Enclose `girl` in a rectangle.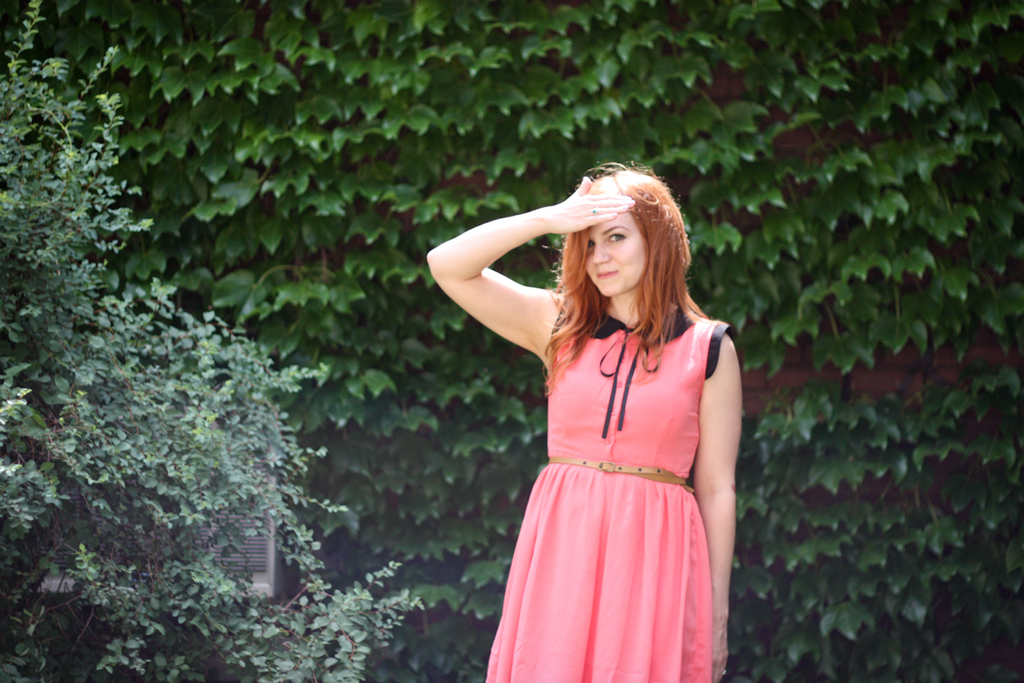
left=425, top=160, right=743, bottom=682.
